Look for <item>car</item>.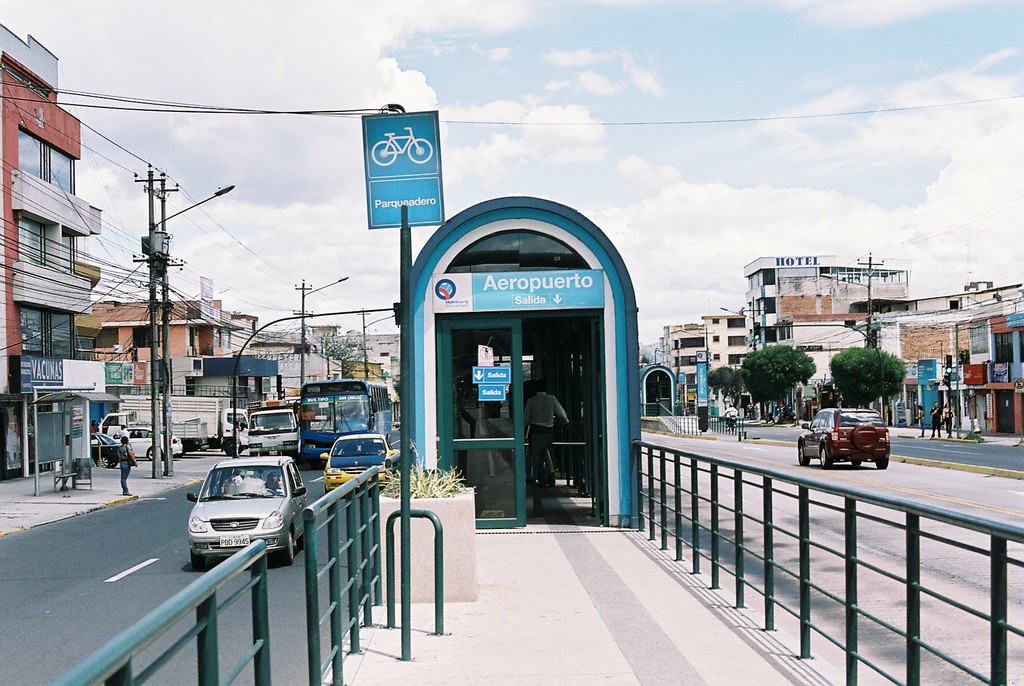
Found: locate(120, 426, 188, 461).
